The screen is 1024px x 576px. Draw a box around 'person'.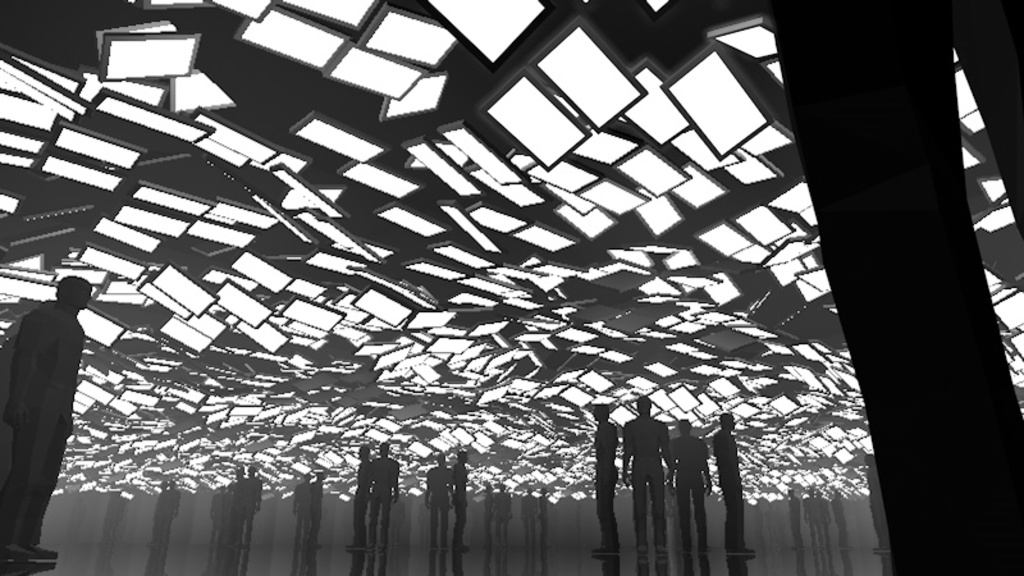
bbox=(425, 445, 453, 557).
